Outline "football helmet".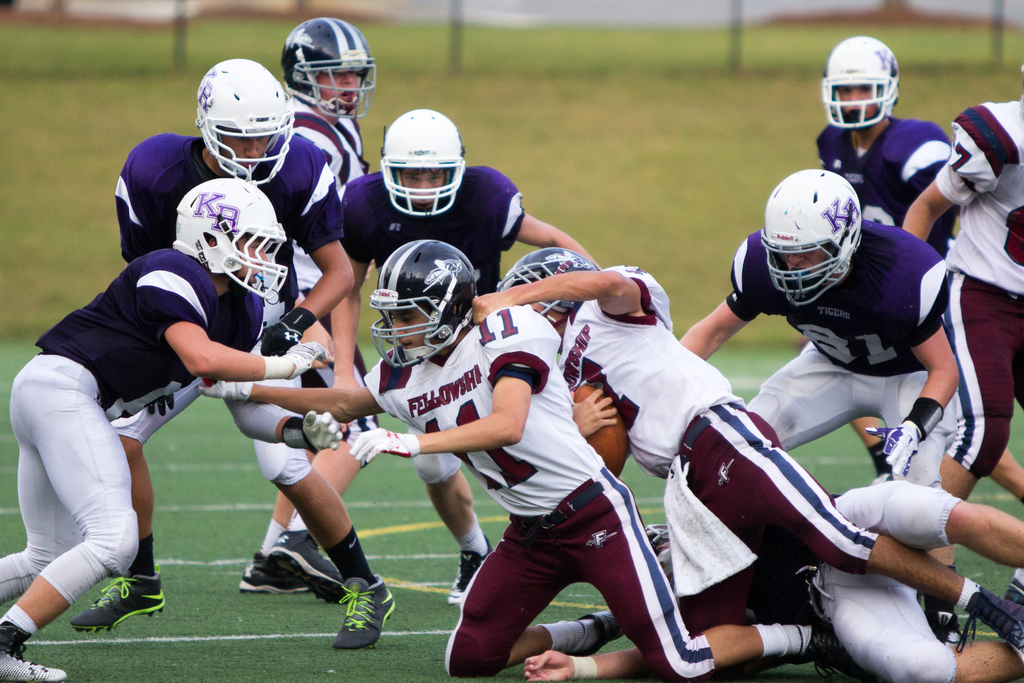
Outline: 191:54:301:189.
